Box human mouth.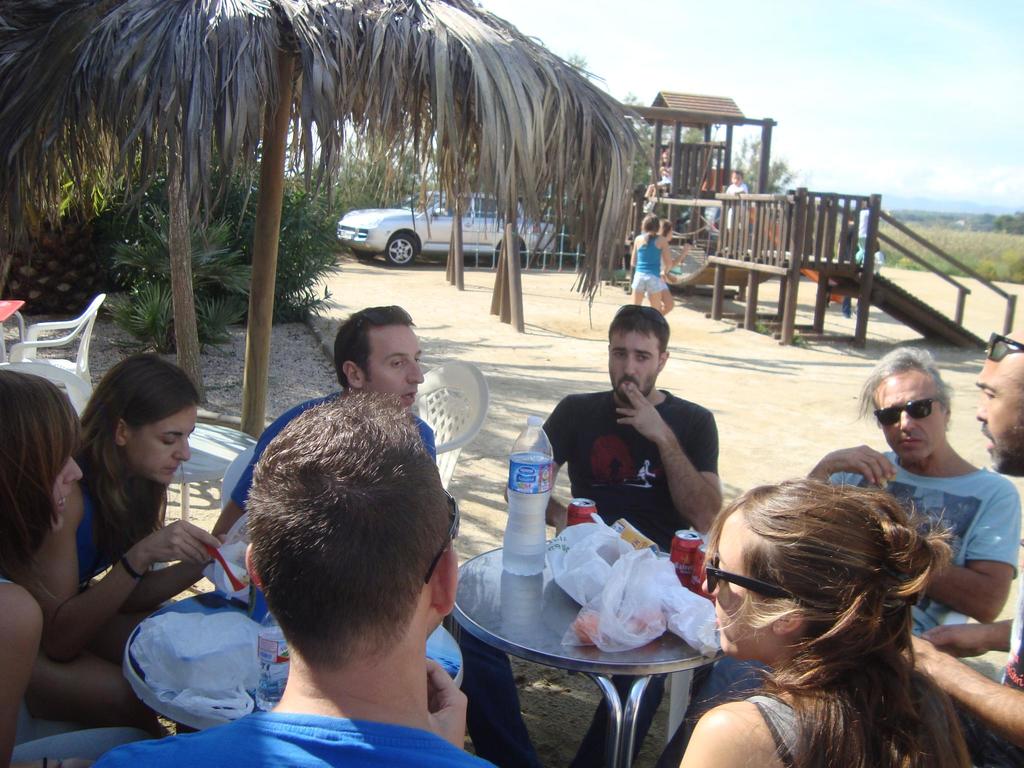
select_region(57, 494, 68, 515).
